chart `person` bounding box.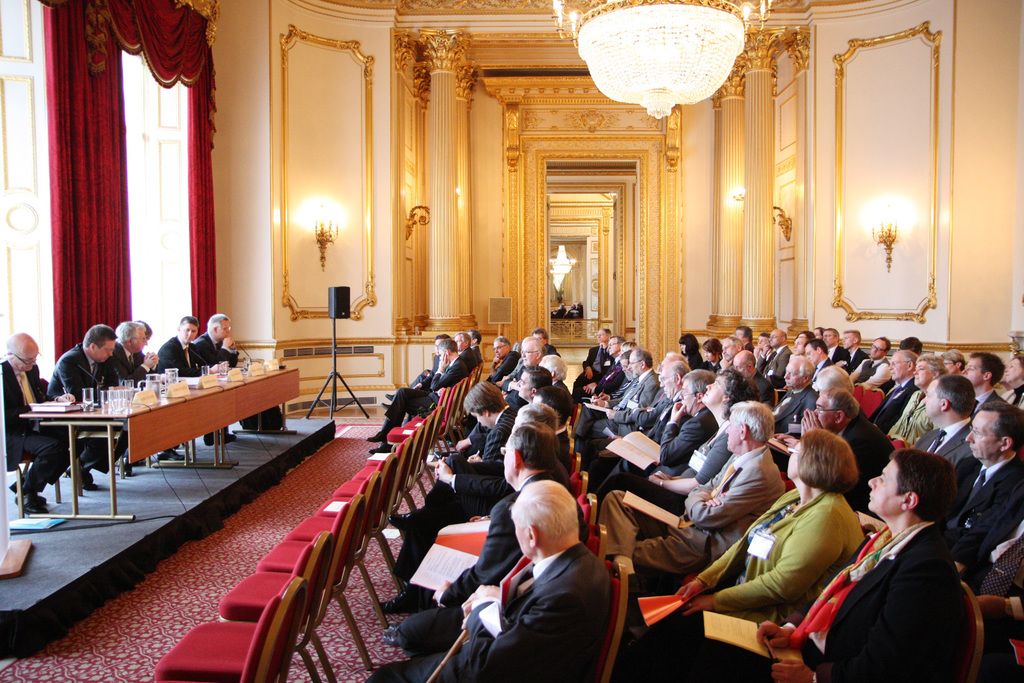
Charted: {"left": 893, "top": 356, "right": 943, "bottom": 443}.
